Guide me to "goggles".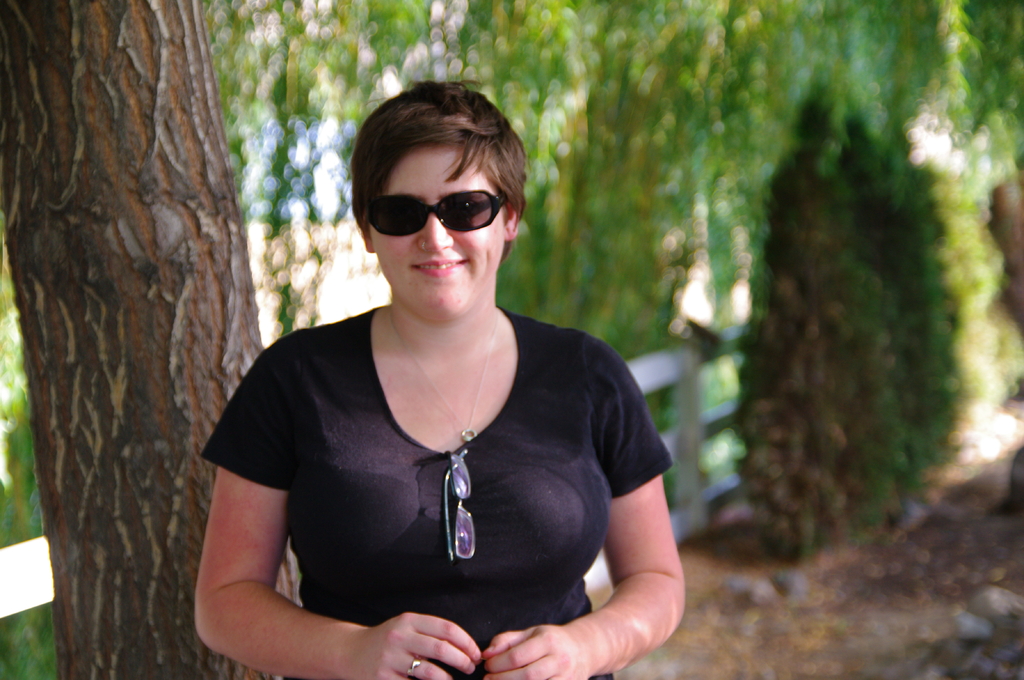
Guidance: (x1=358, y1=182, x2=515, y2=238).
